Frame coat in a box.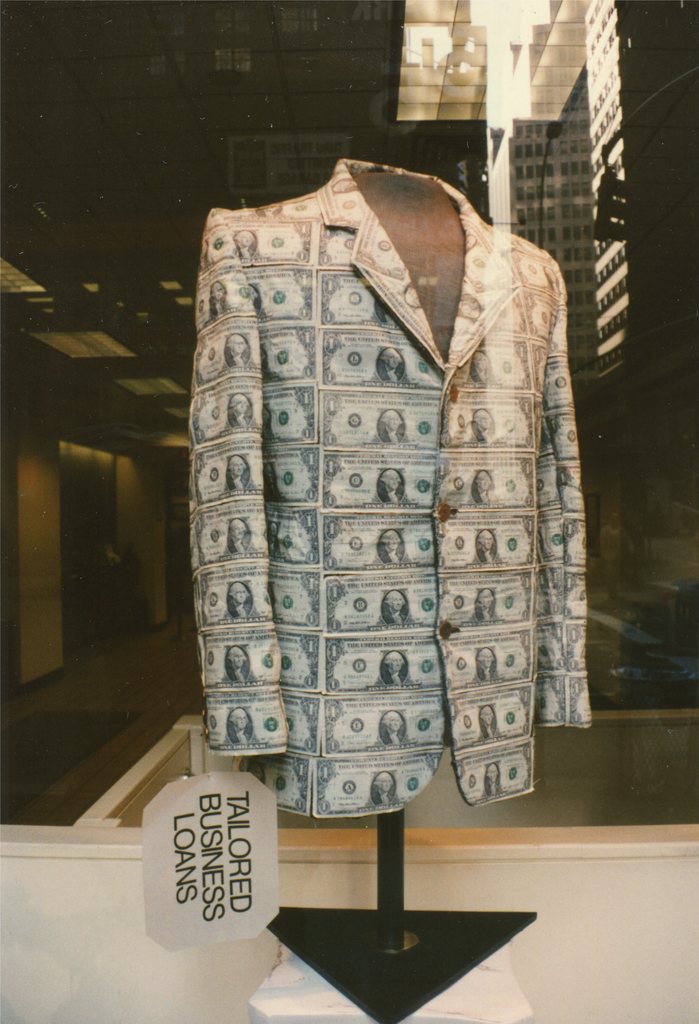
[x1=253, y1=206, x2=281, y2=218].
